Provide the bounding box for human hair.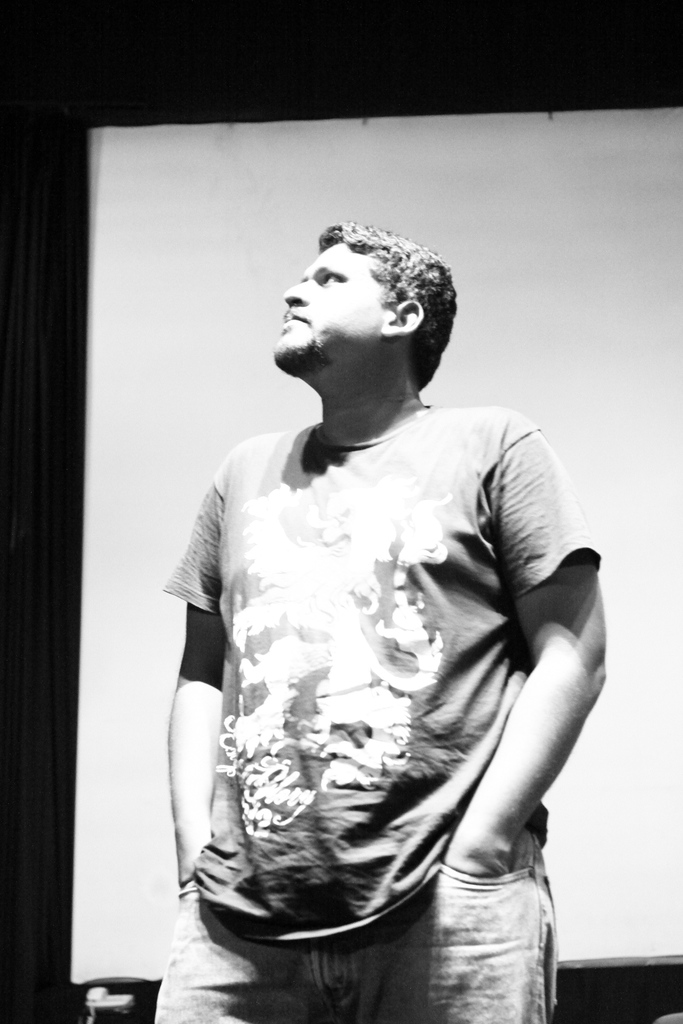
region(288, 216, 452, 387).
